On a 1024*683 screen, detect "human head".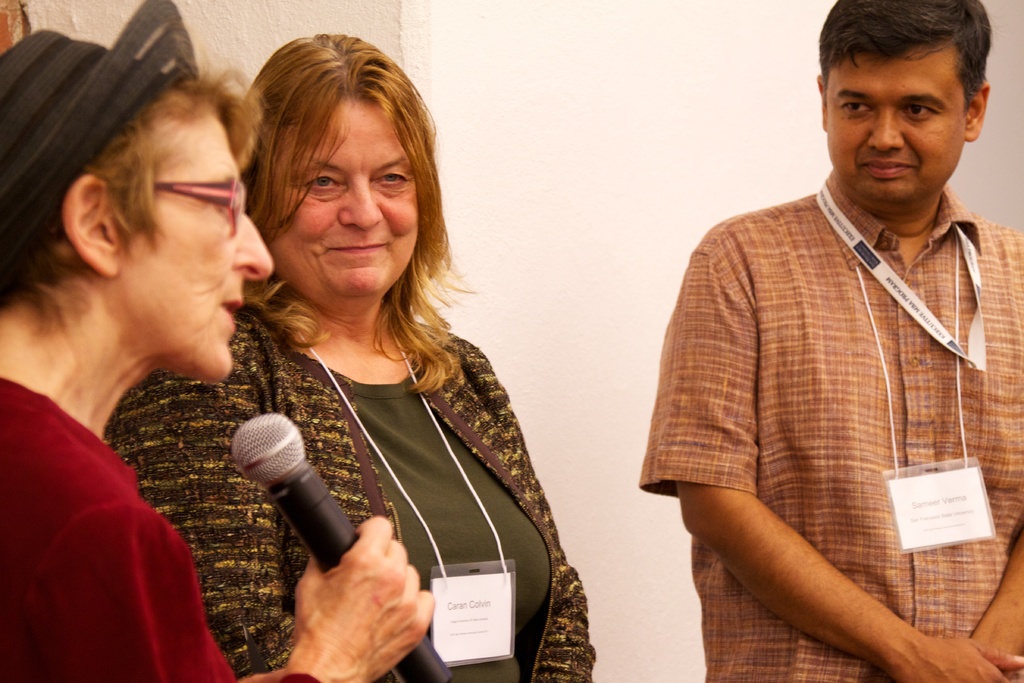
x1=236 y1=41 x2=433 y2=292.
